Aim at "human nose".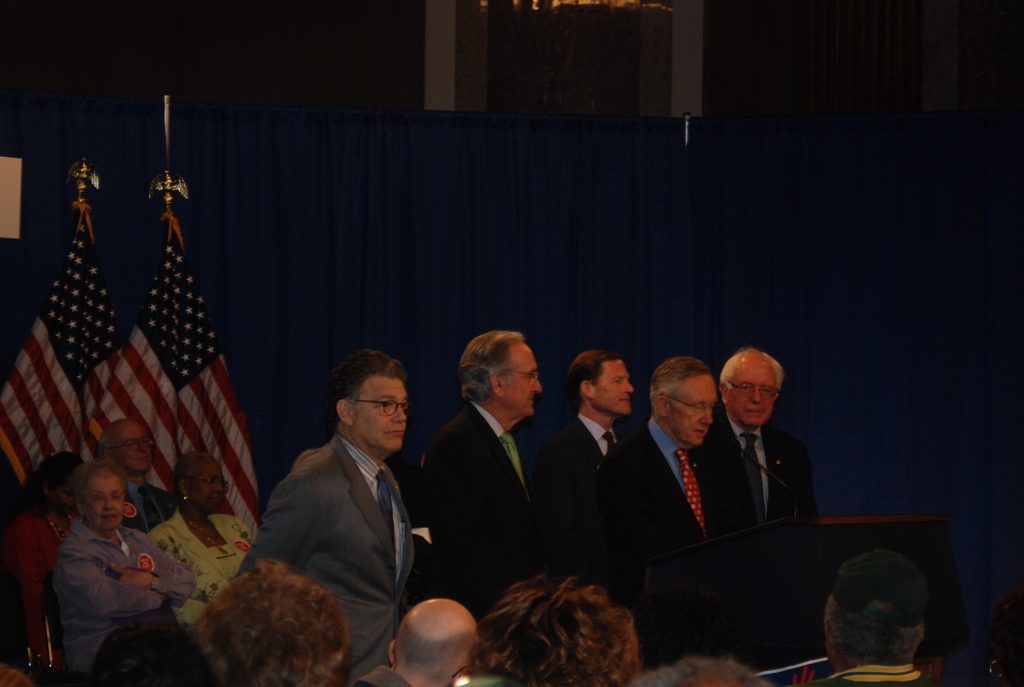
Aimed at bbox(531, 383, 538, 393).
